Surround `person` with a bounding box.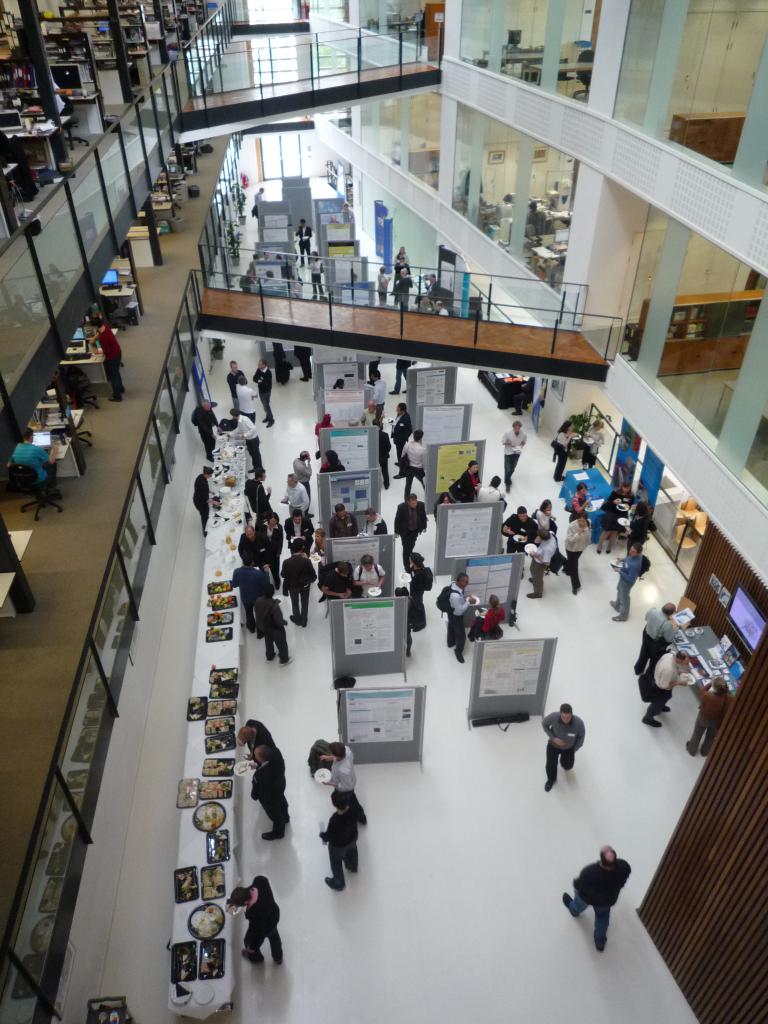
(448,460,481,502).
